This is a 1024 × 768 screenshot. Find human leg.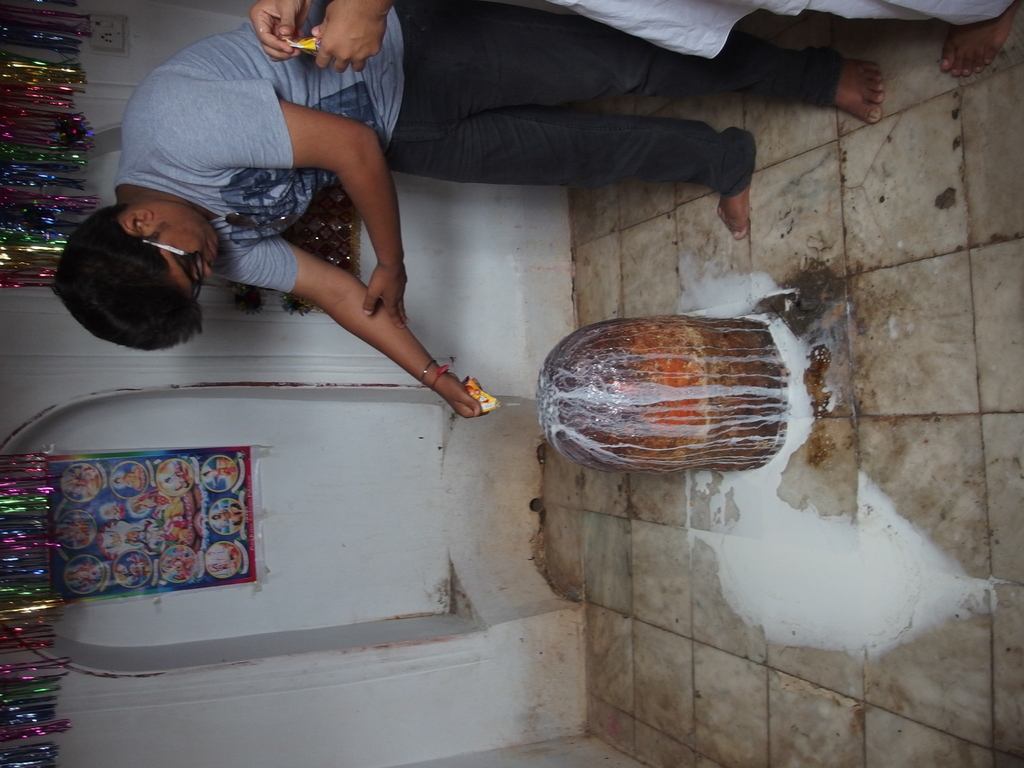
Bounding box: (left=893, top=0, right=1019, bottom=73).
